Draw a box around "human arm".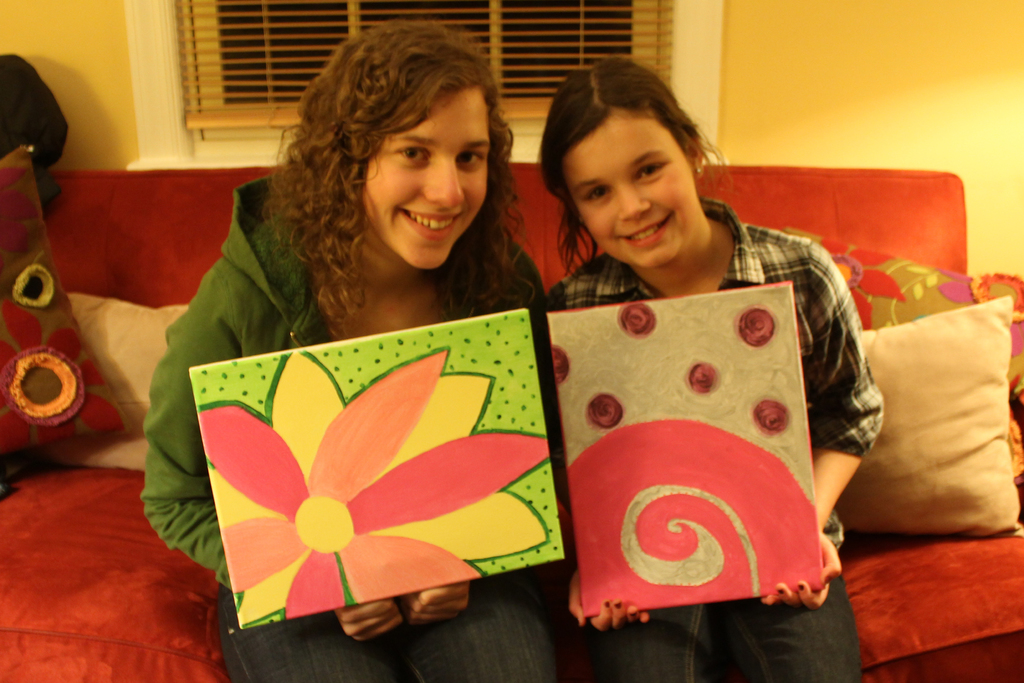
box(402, 239, 546, 638).
